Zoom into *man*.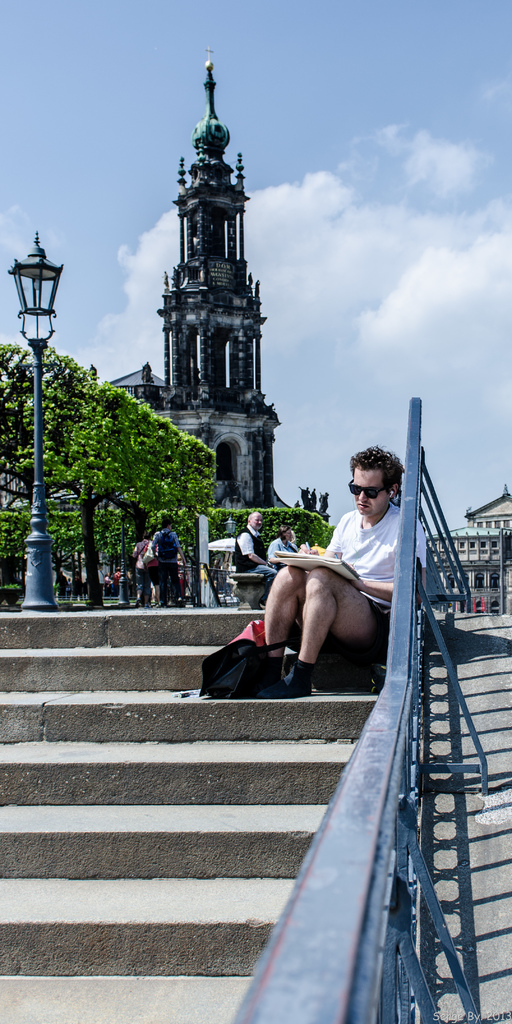
Zoom target: <box>317,491,329,514</box>.
